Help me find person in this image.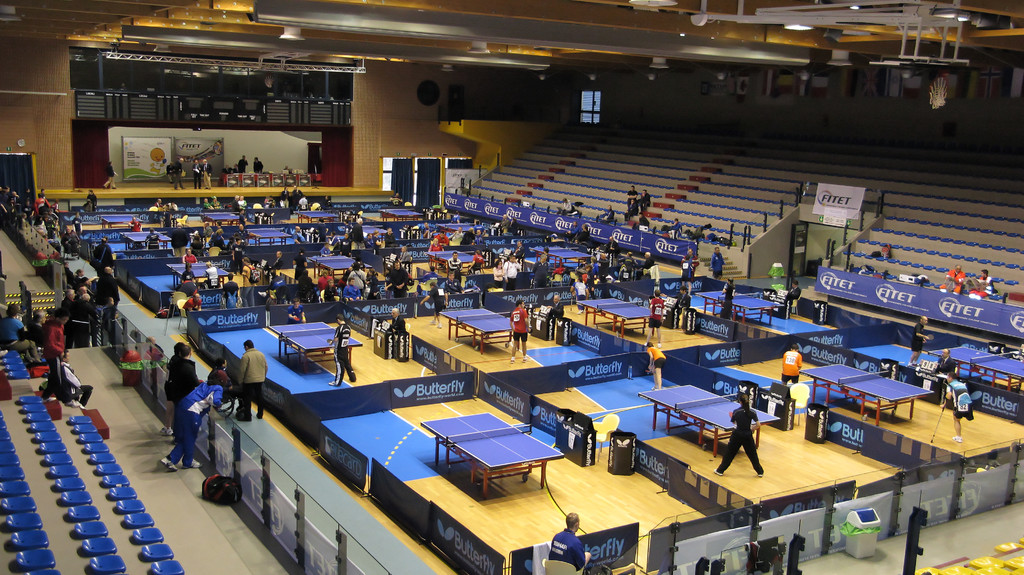
Found it: [x1=648, y1=287, x2=664, y2=346].
